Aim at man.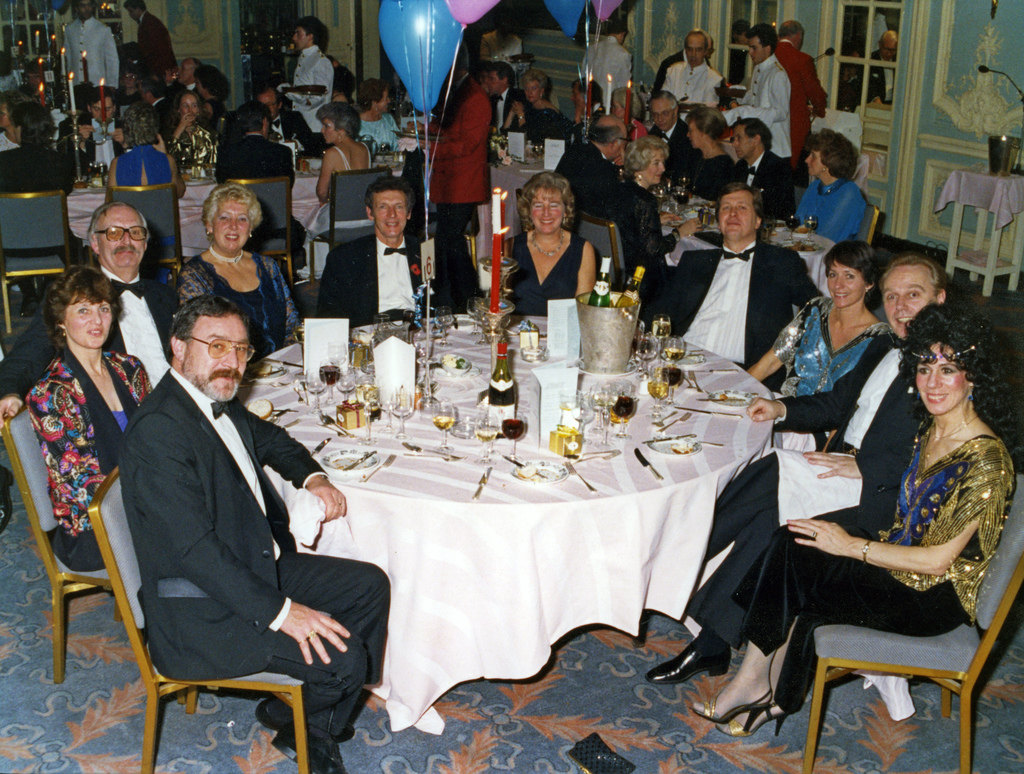
Aimed at 641, 86, 715, 190.
